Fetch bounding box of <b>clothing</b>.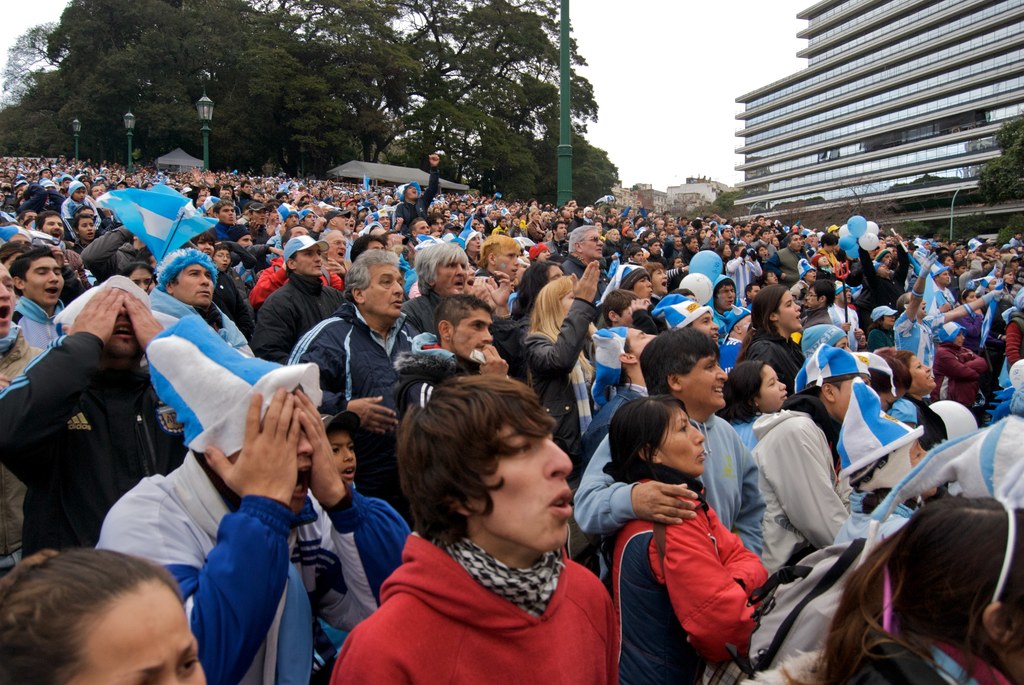
Bbox: [0, 219, 55, 242].
